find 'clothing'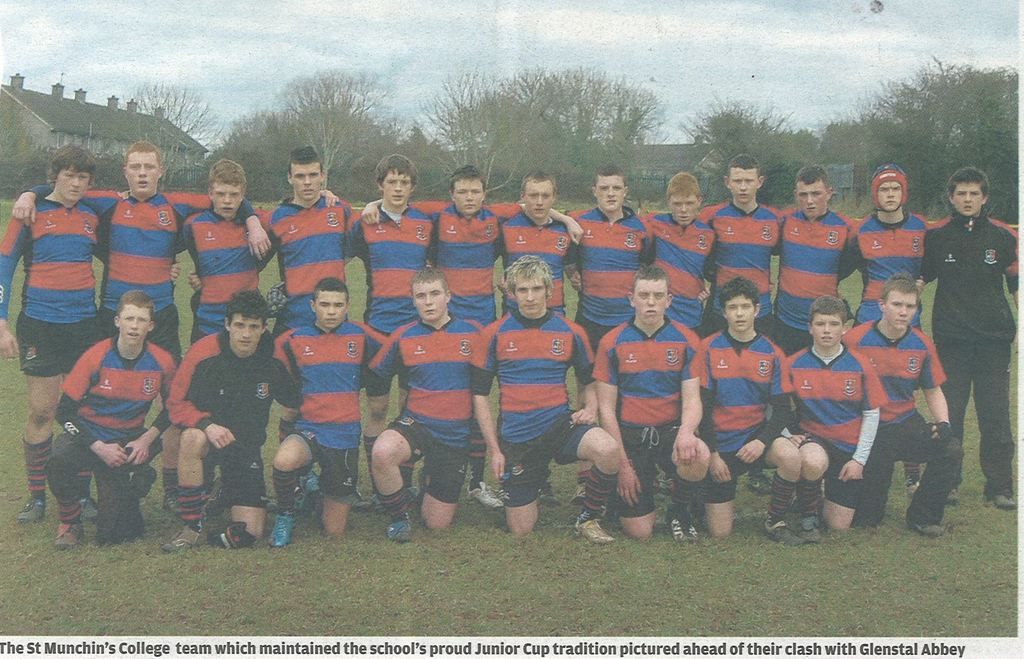
(91,191,193,356)
